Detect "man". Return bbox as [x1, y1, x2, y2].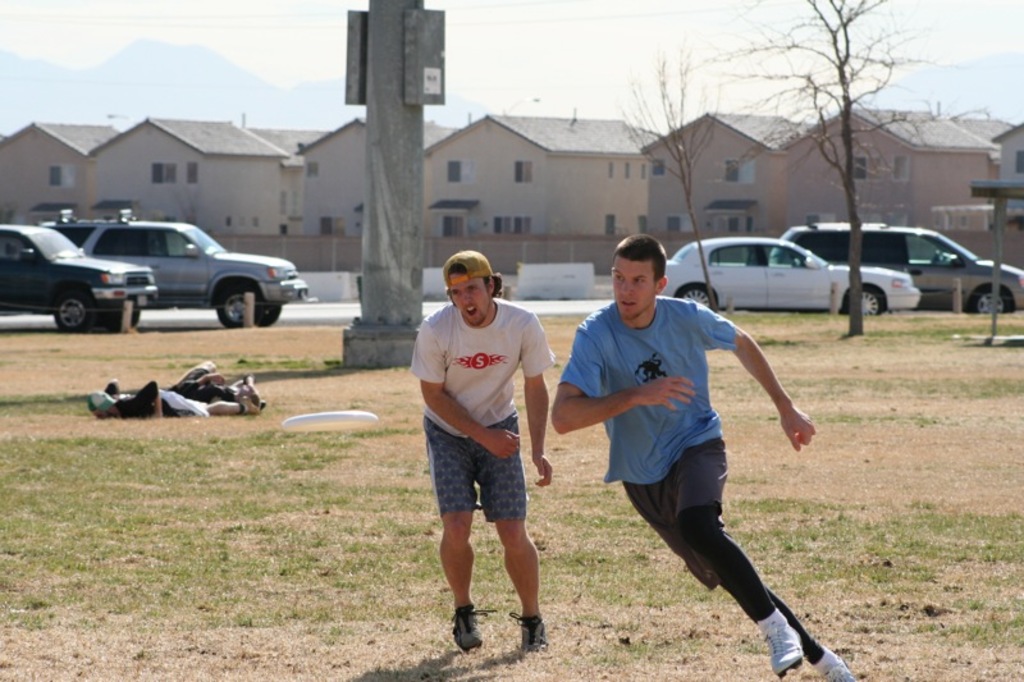
[83, 374, 198, 425].
